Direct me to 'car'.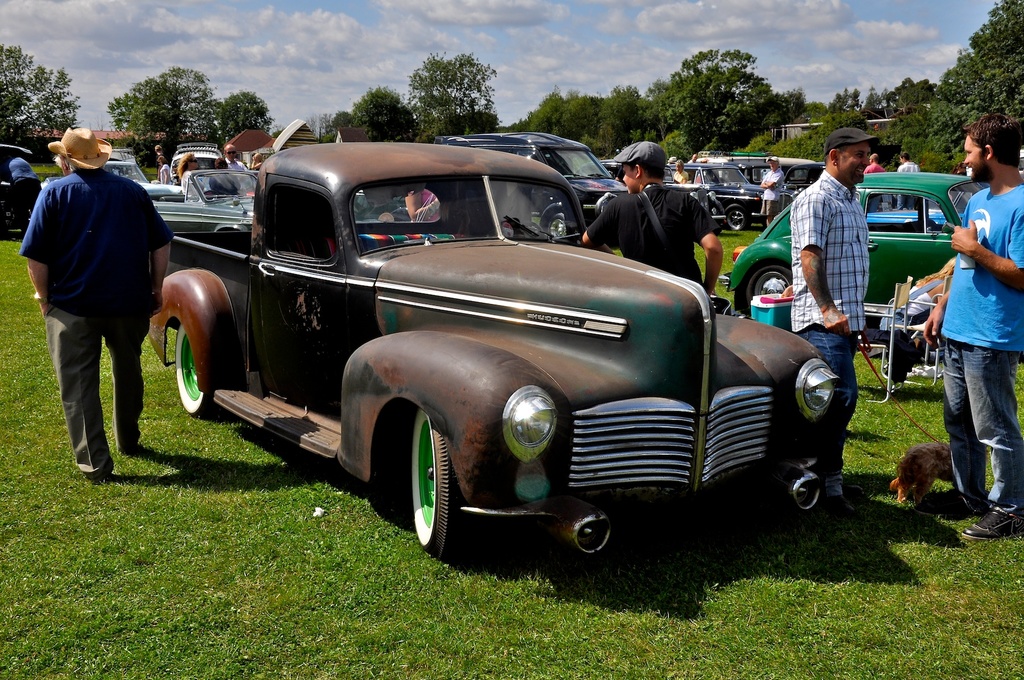
Direction: bbox=[0, 143, 33, 238].
